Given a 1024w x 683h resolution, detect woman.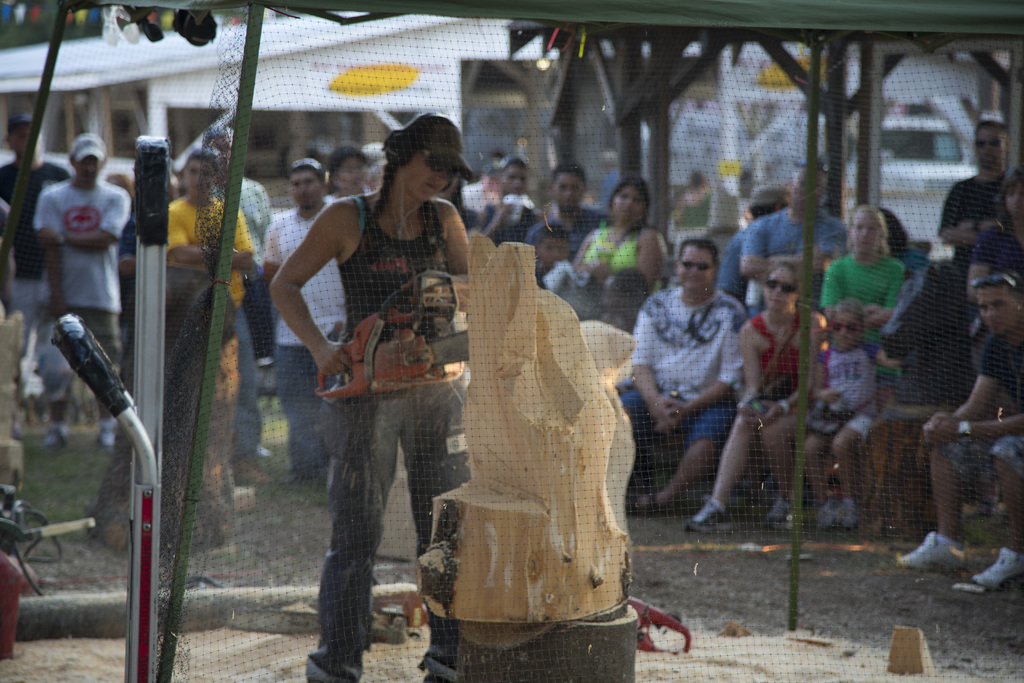
box=[676, 259, 826, 539].
